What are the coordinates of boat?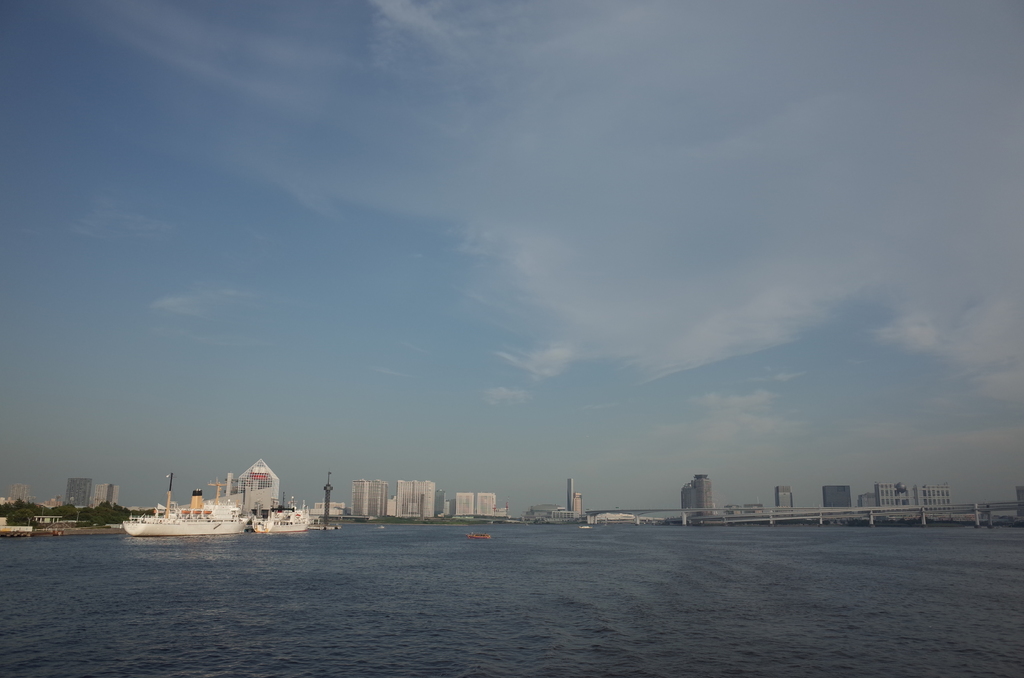
579/524/593/531.
